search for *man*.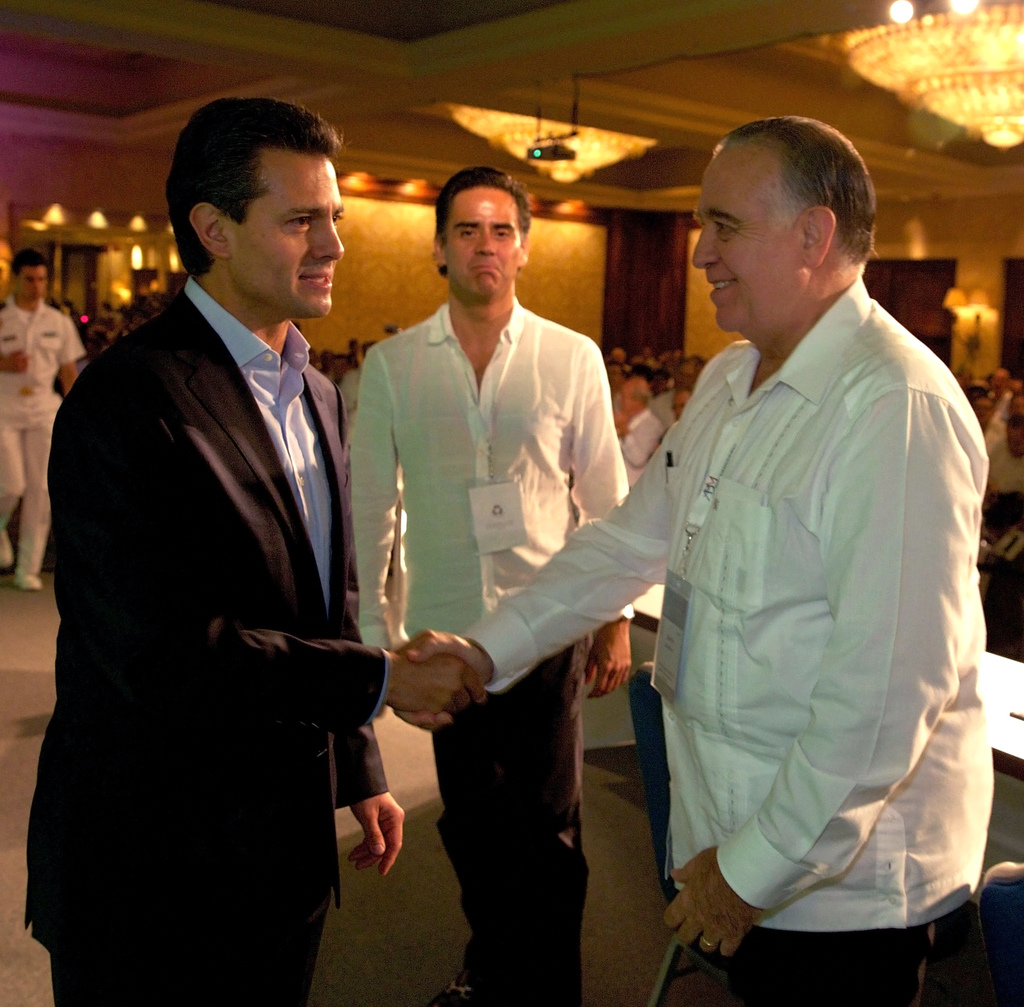
Found at <bbox>0, 255, 97, 589</bbox>.
